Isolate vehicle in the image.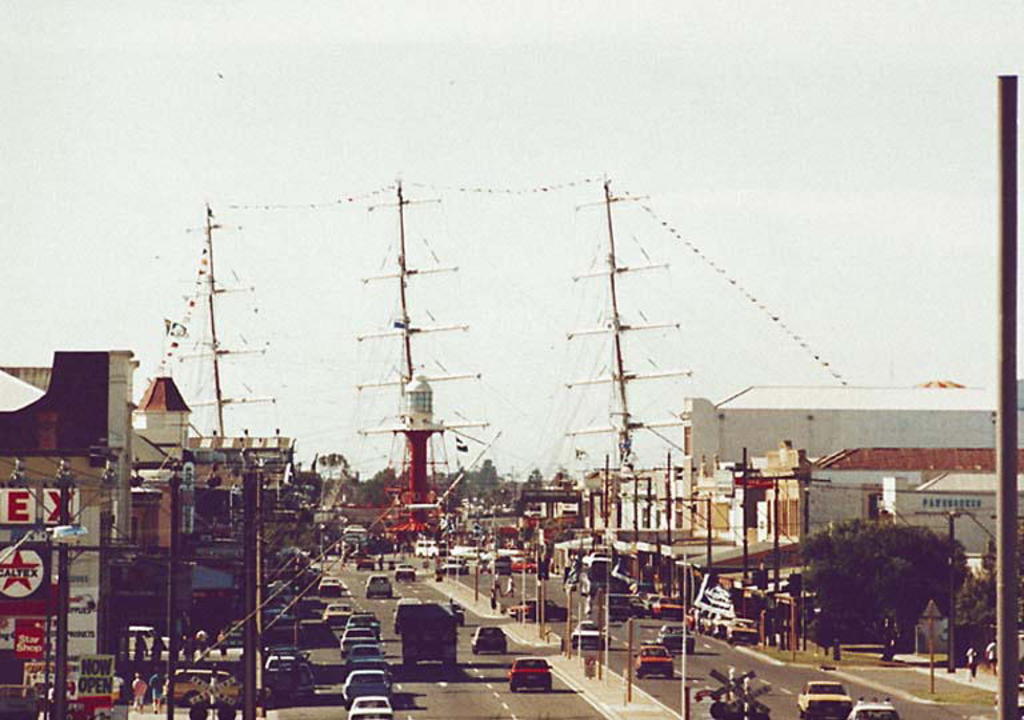
Isolated region: <region>511, 556, 540, 575</region>.
